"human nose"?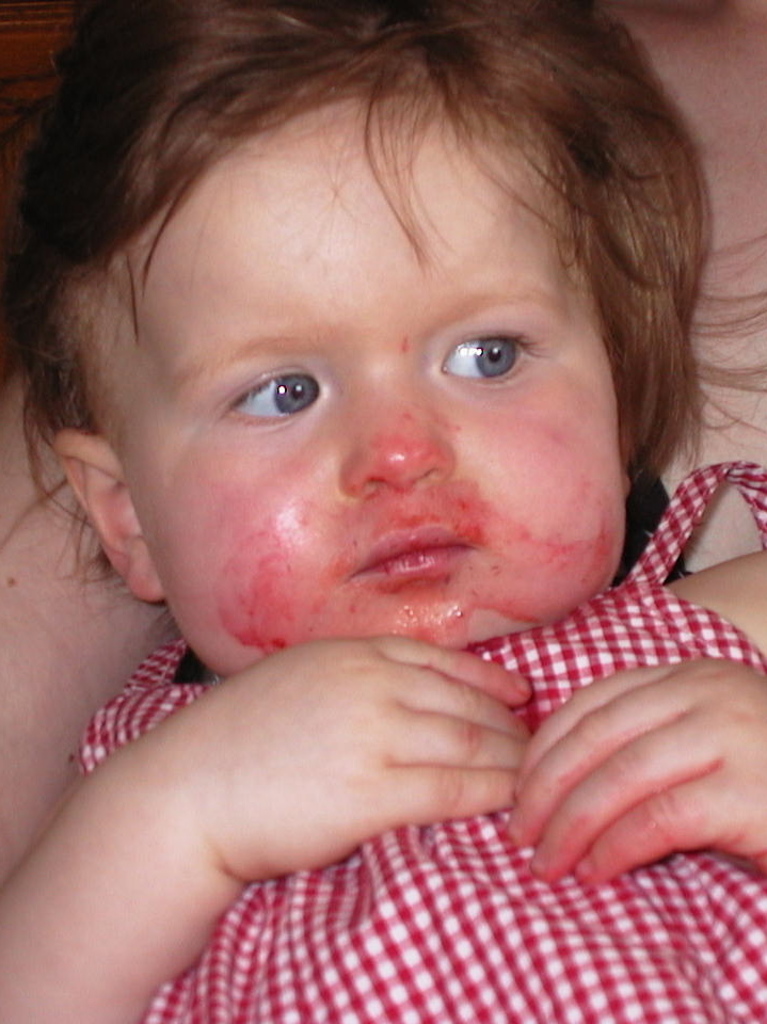
<region>339, 375, 457, 494</region>
